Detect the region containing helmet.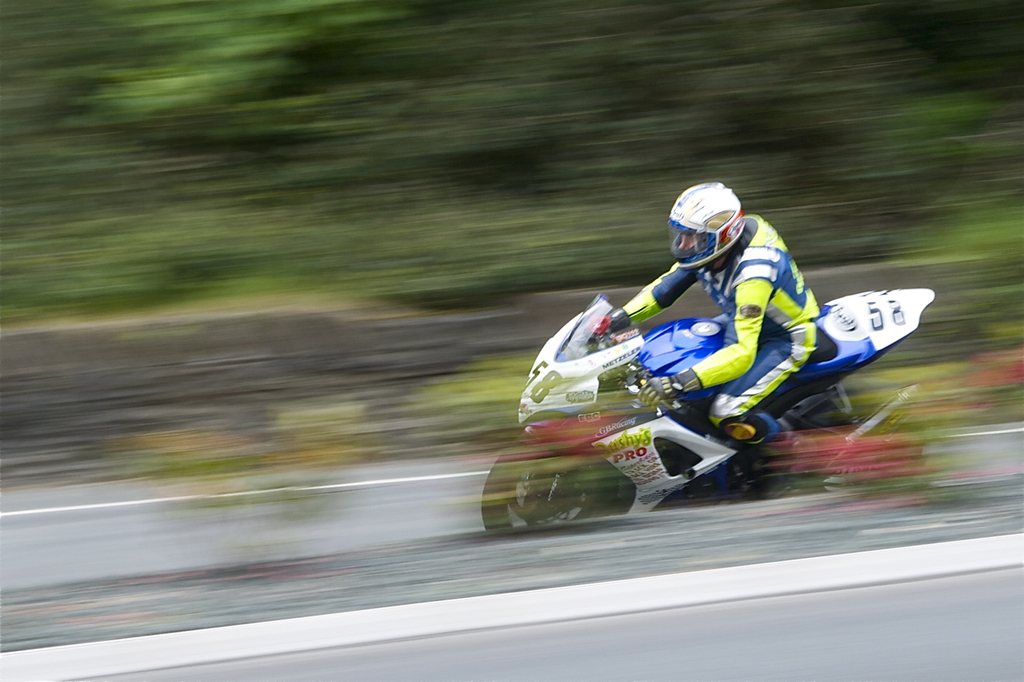
[left=673, top=186, right=756, bottom=272].
